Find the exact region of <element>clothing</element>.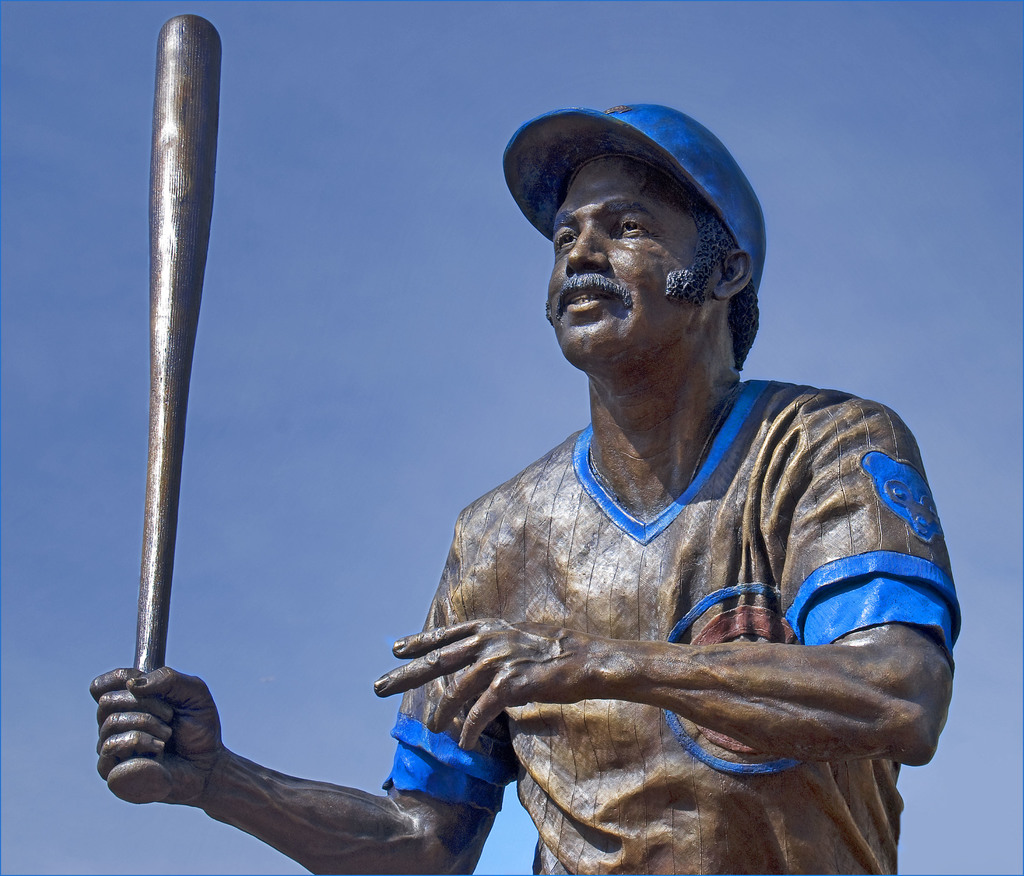
Exact region: 362:297:957:864.
